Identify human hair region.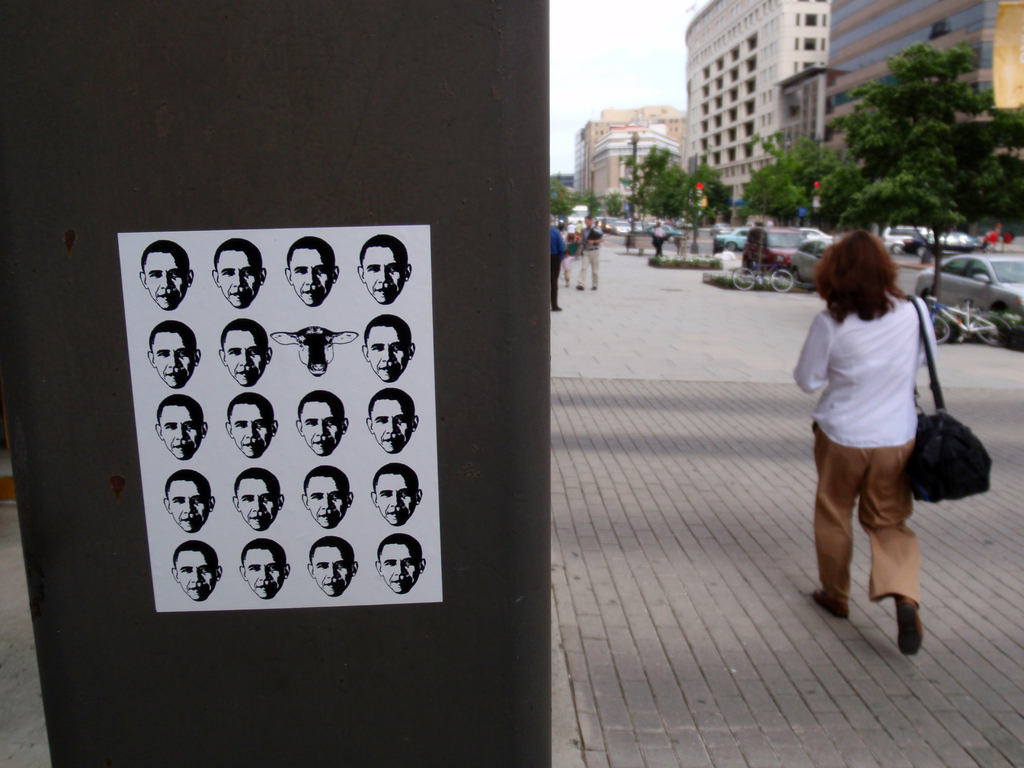
Region: crop(372, 462, 417, 503).
